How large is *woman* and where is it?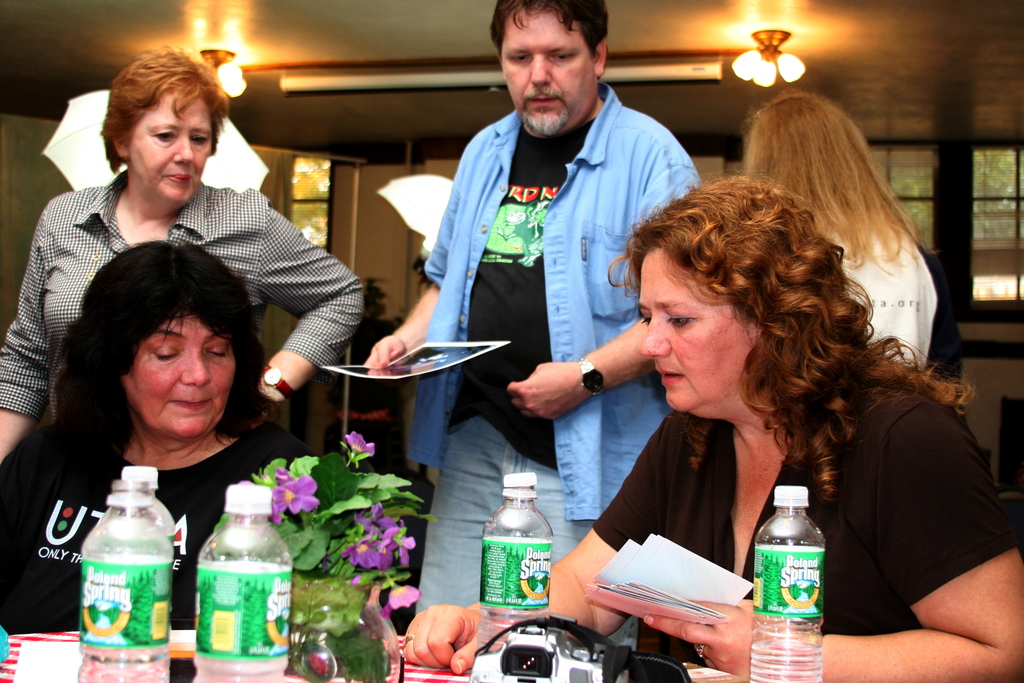
Bounding box: left=402, top=170, right=1023, bottom=682.
